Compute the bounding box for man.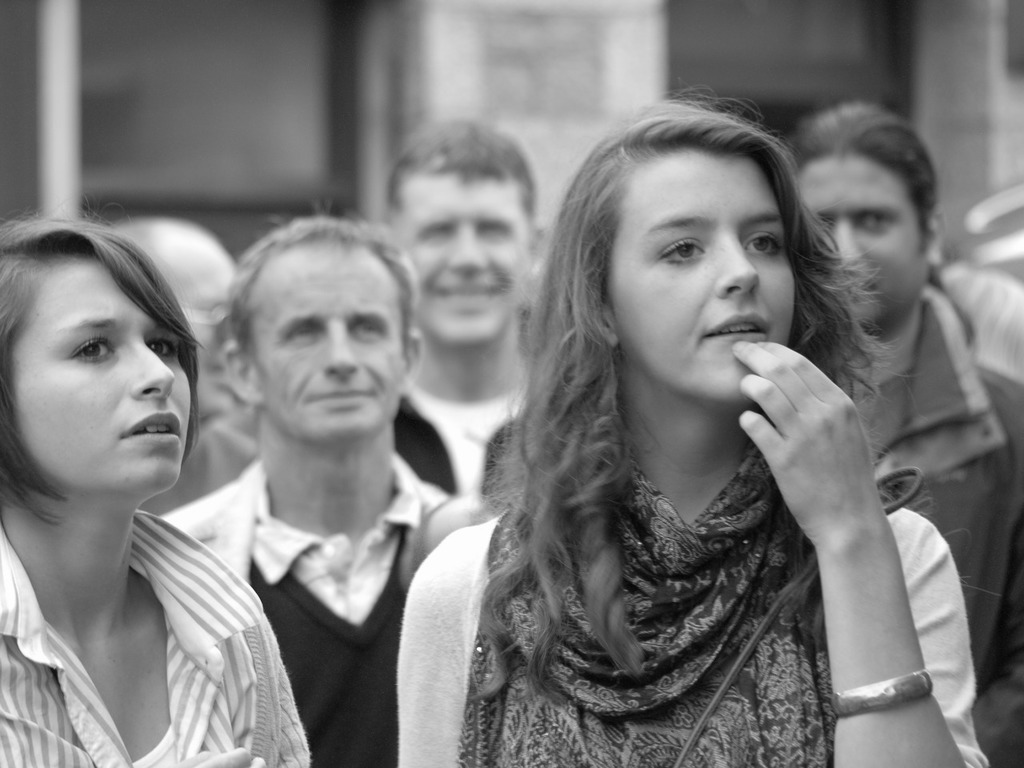
<region>381, 117, 534, 506</region>.
